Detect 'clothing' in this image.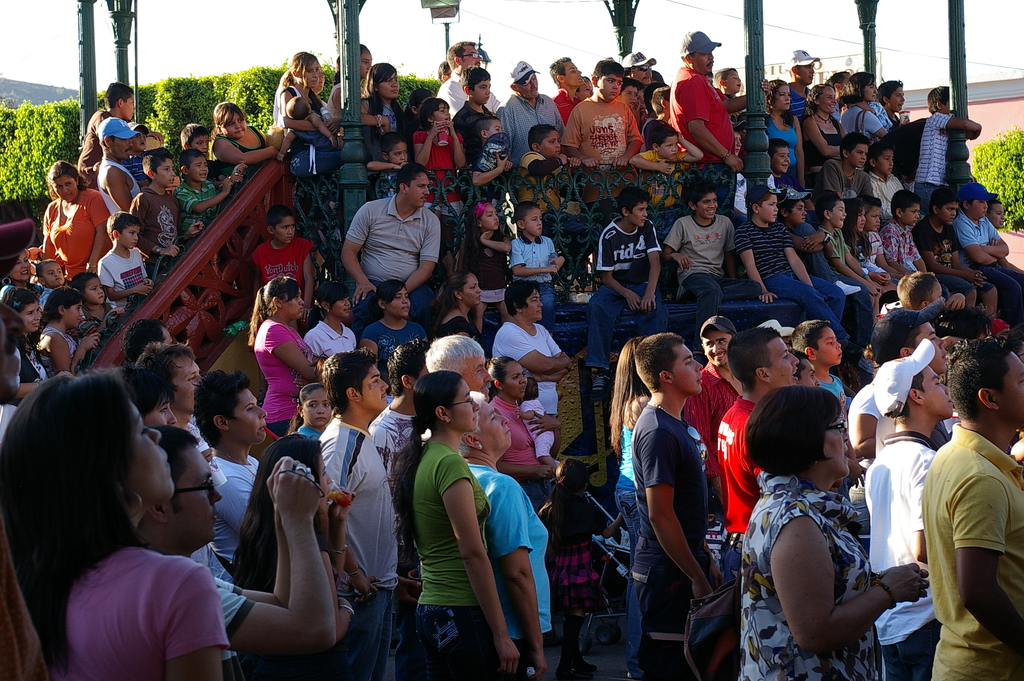
Detection: Rect(855, 228, 883, 281).
